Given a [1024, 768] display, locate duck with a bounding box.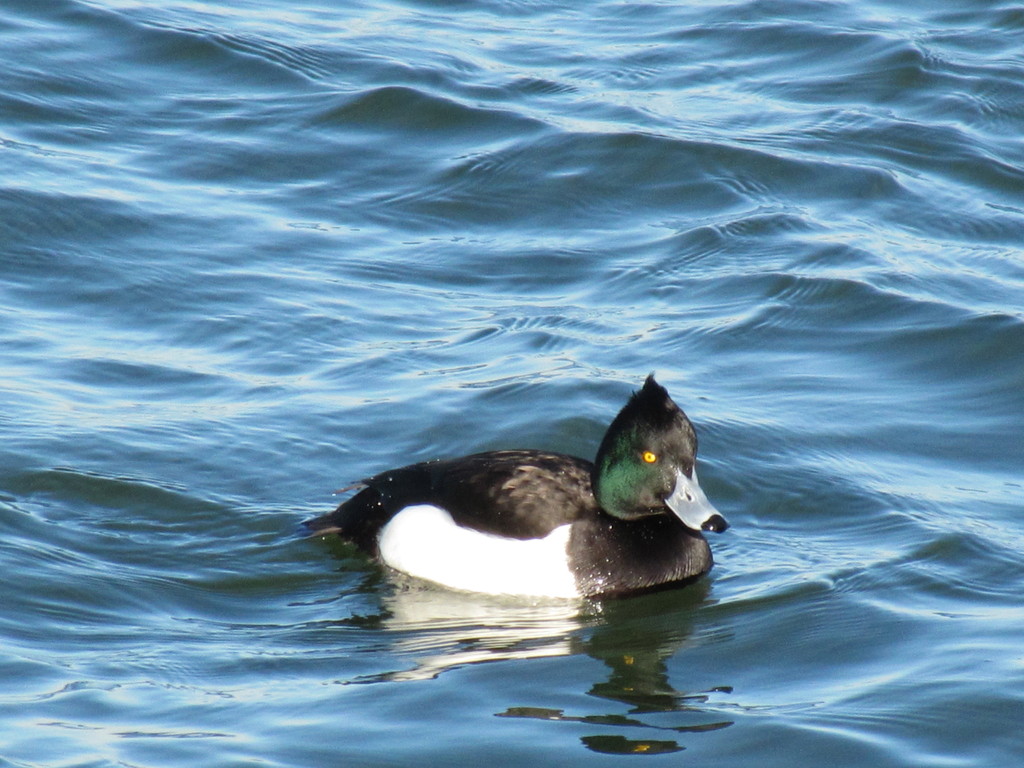
Located: locate(307, 365, 721, 613).
